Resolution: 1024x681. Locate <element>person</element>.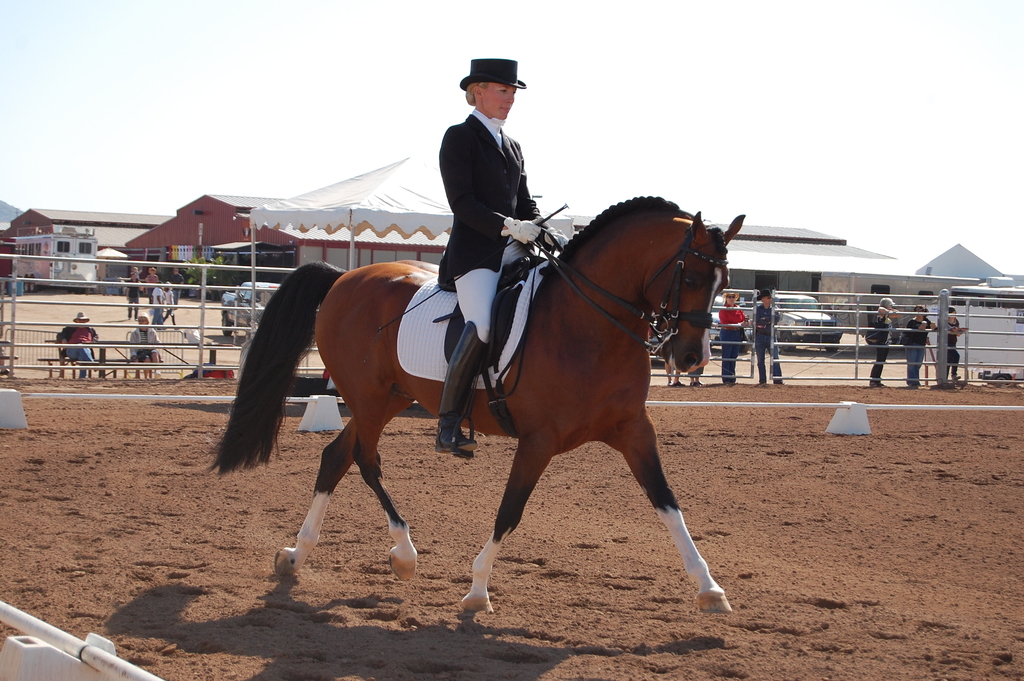
x1=150, y1=283, x2=176, y2=326.
